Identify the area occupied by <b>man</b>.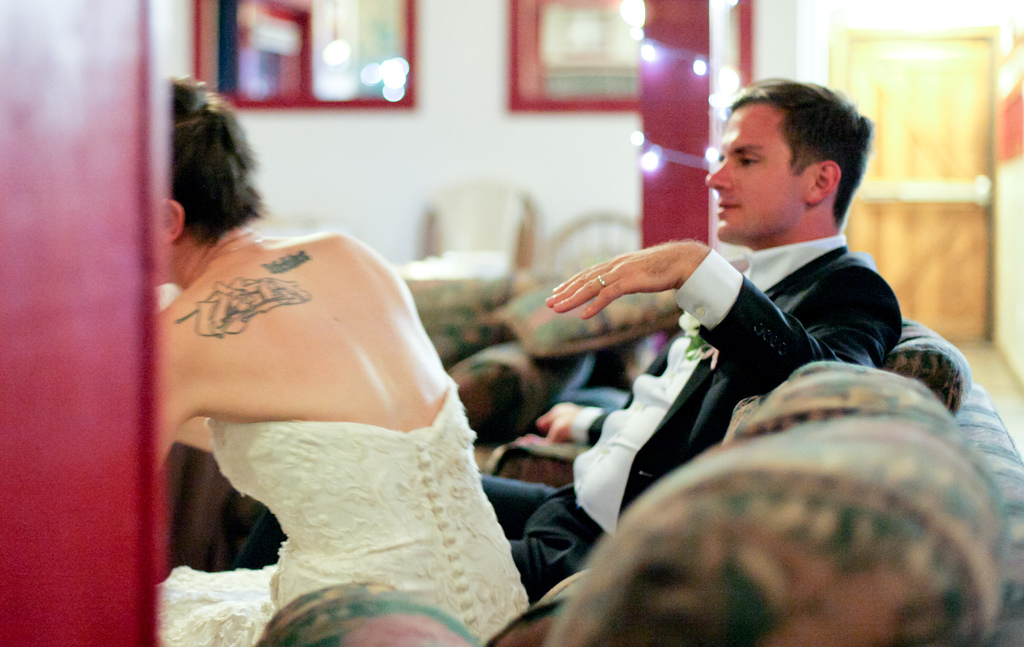
Area: select_region(505, 100, 995, 589).
